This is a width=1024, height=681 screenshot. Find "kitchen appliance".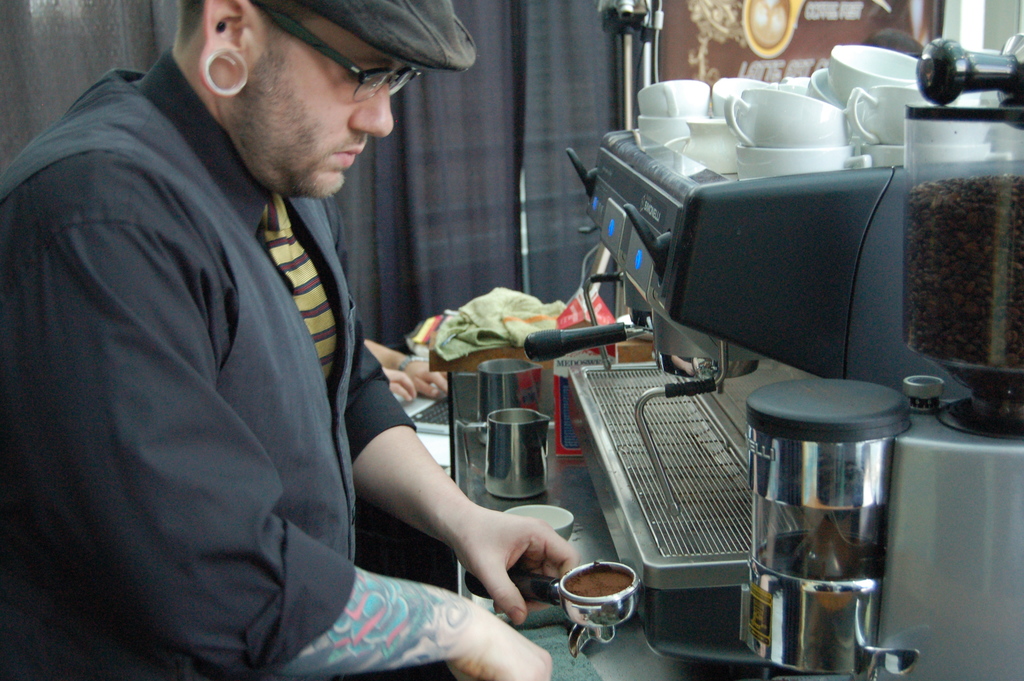
Bounding box: box=[523, 131, 1023, 680].
